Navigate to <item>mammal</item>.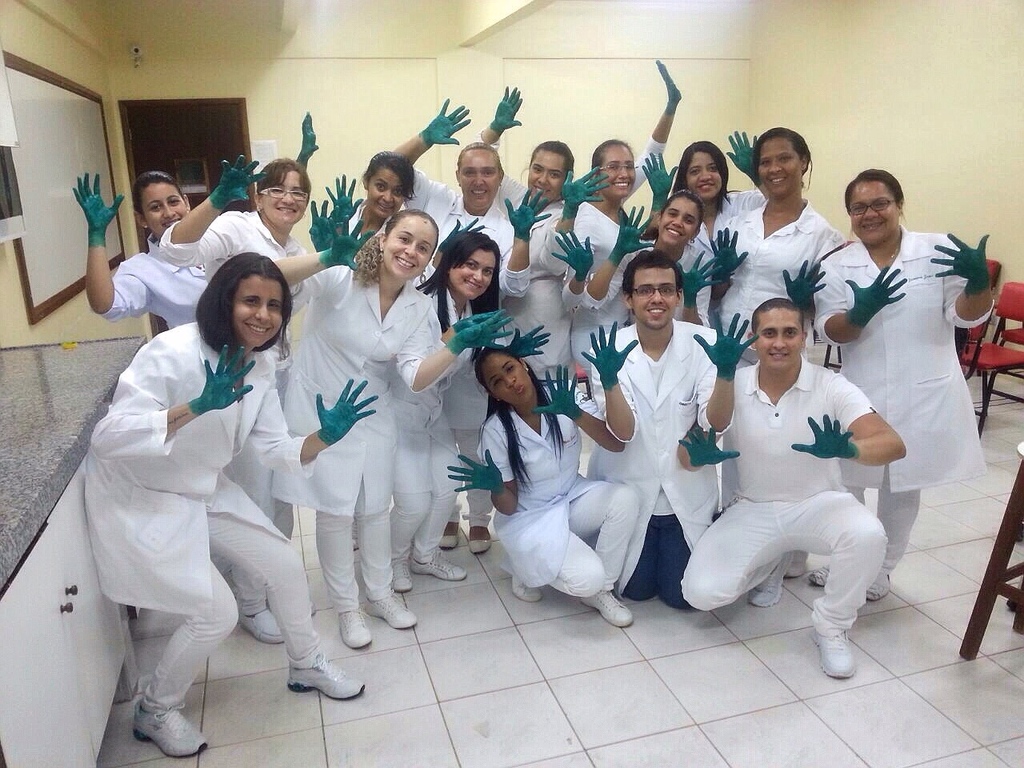
Navigation target: BBox(638, 127, 761, 325).
